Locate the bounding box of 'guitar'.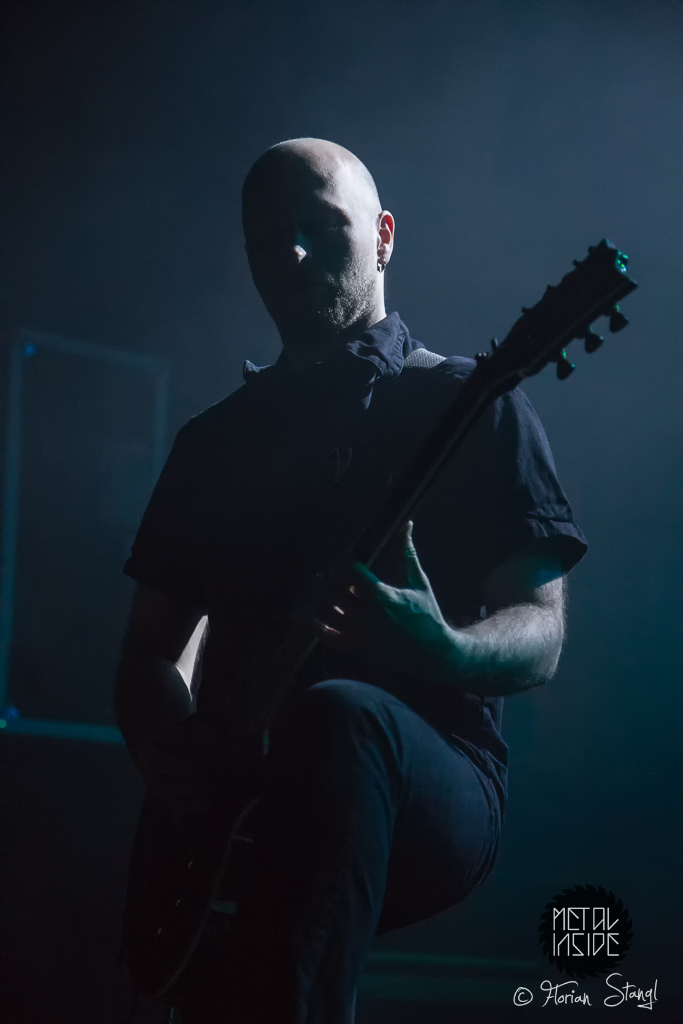
Bounding box: 89,231,649,1017.
